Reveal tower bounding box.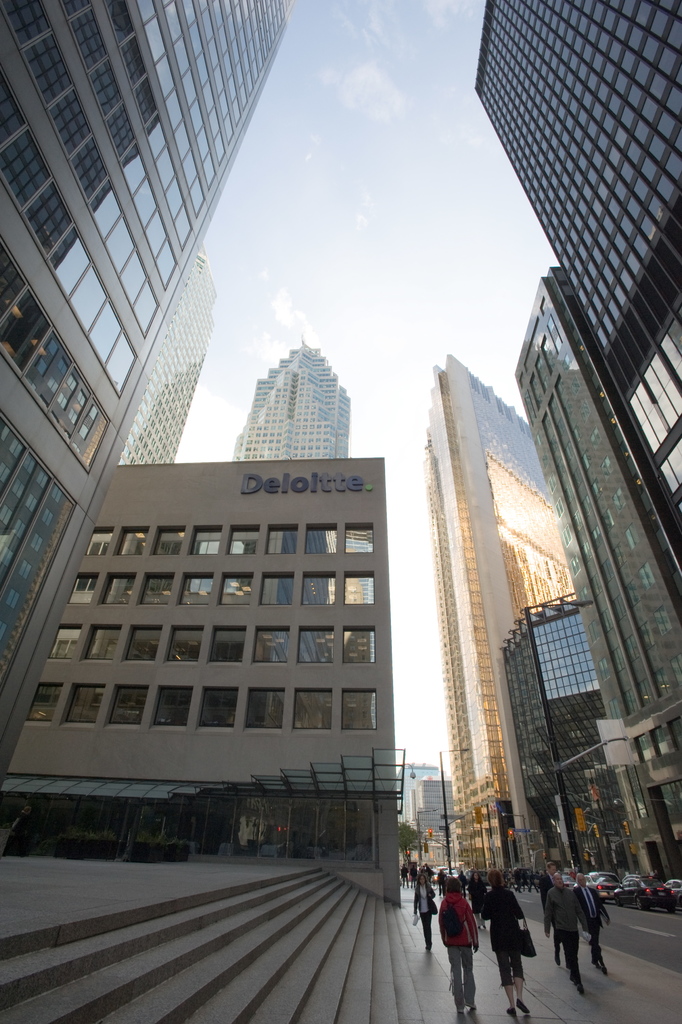
Revealed: detection(118, 248, 222, 467).
